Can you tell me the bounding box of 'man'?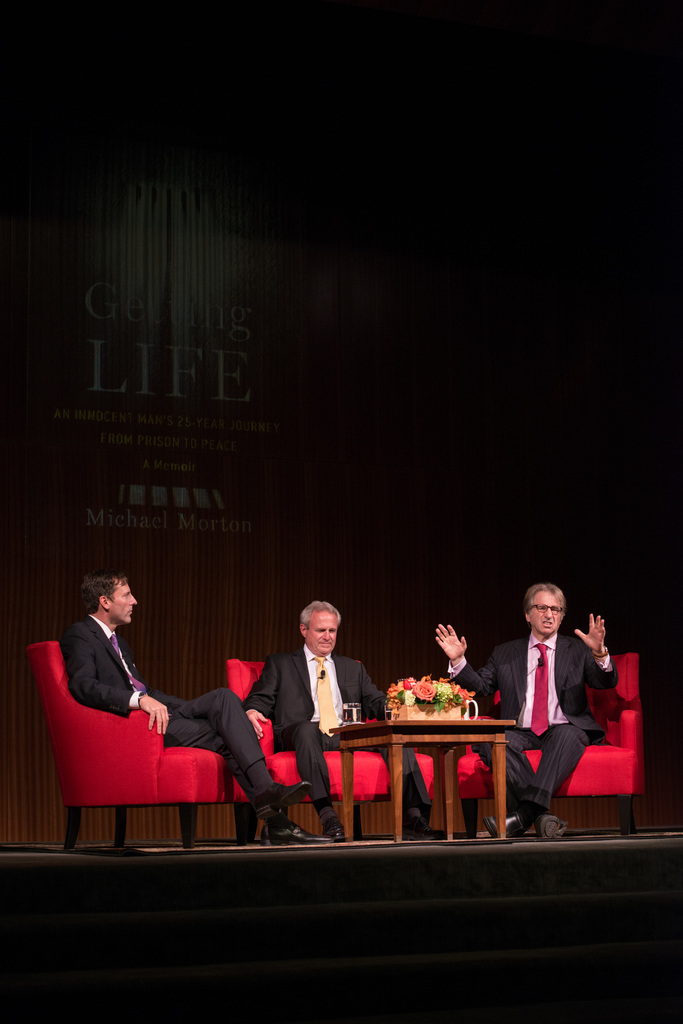
BBox(55, 568, 320, 843).
